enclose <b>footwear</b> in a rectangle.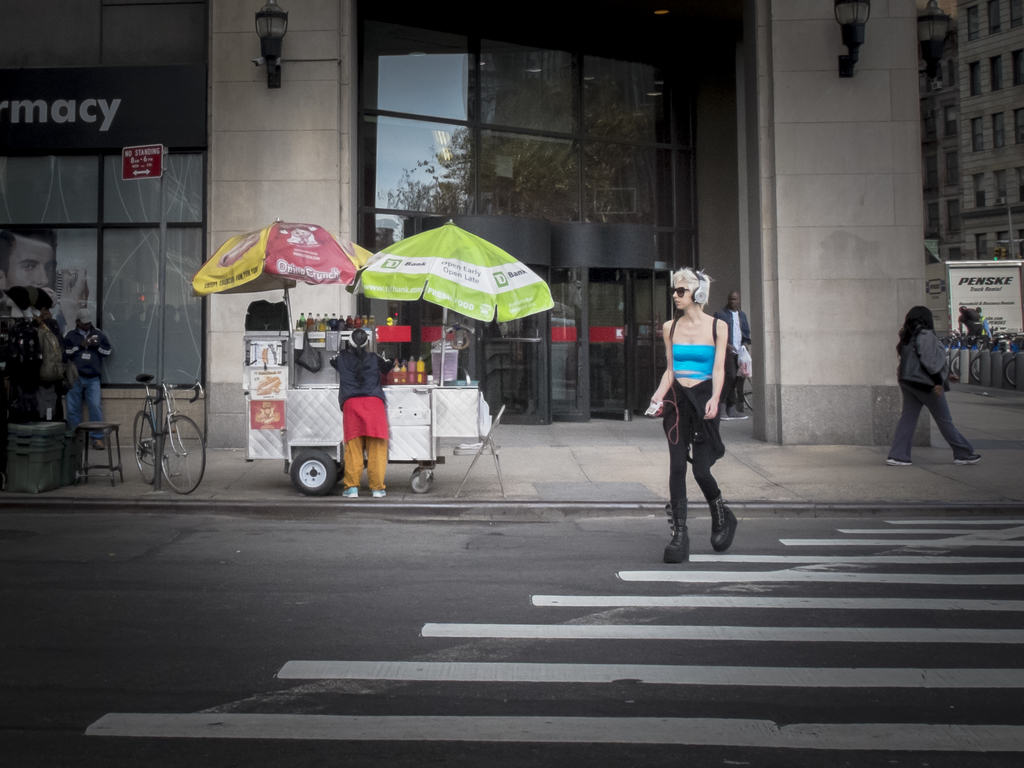
bbox=[879, 449, 917, 474].
